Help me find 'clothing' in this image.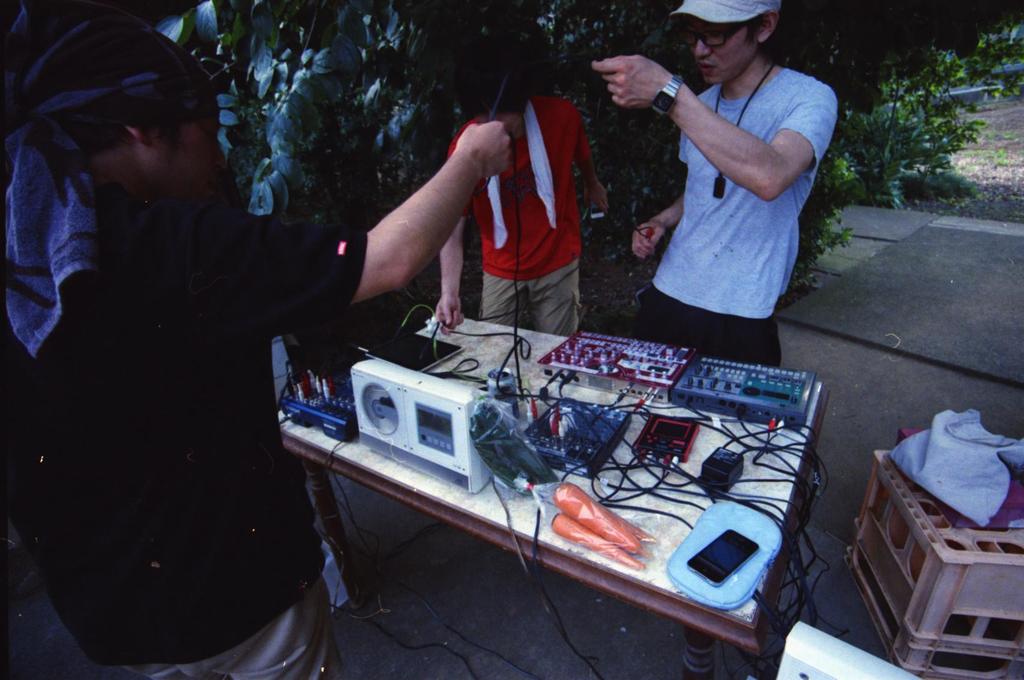
Found it: 632,63,843,371.
